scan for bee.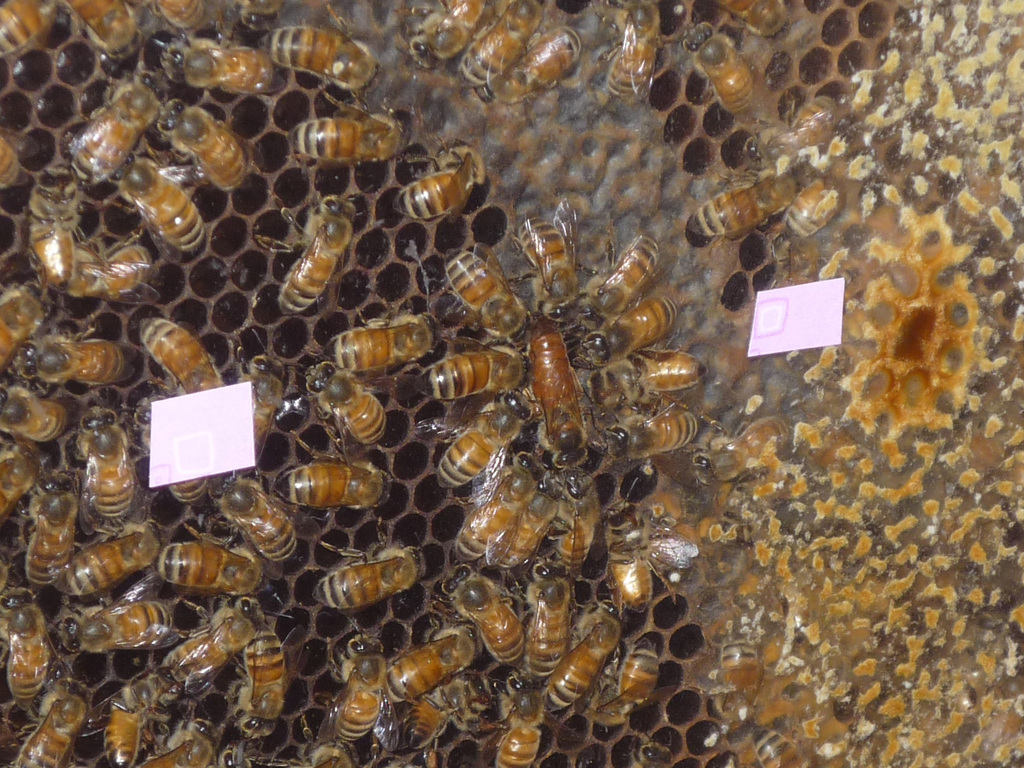
Scan result: Rect(268, 7, 376, 95).
